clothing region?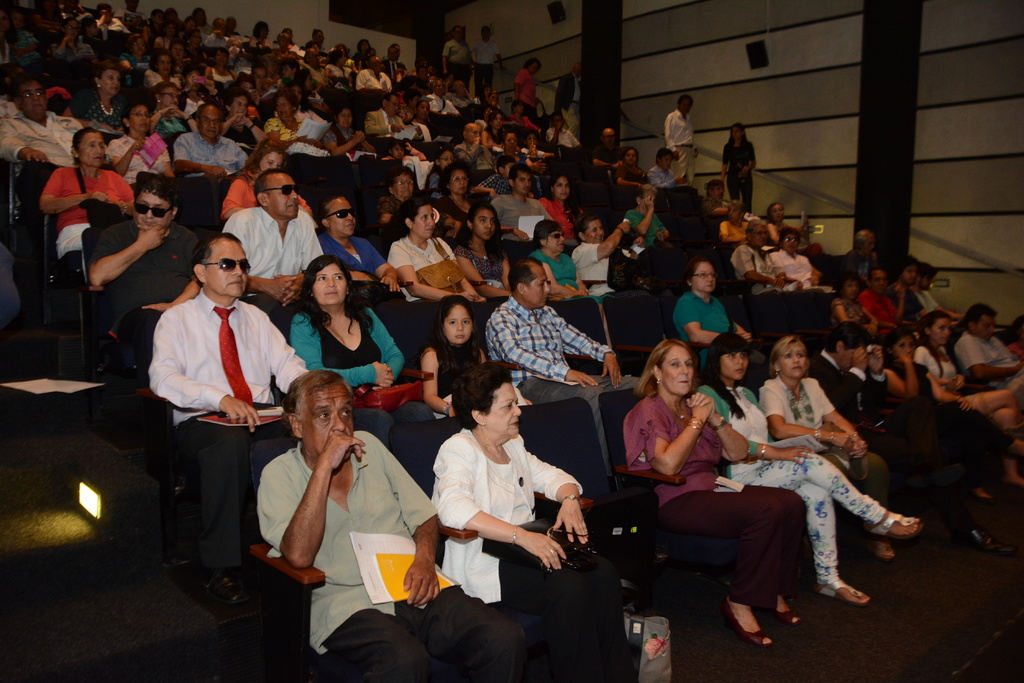
759 380 889 500
